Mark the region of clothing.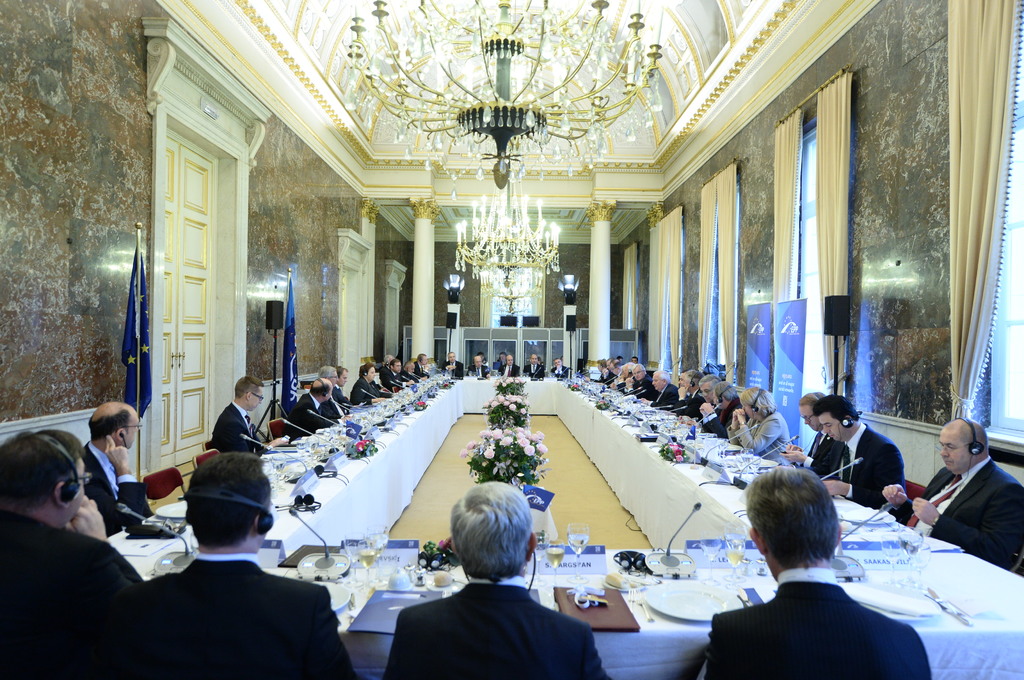
Region: box(348, 373, 388, 407).
